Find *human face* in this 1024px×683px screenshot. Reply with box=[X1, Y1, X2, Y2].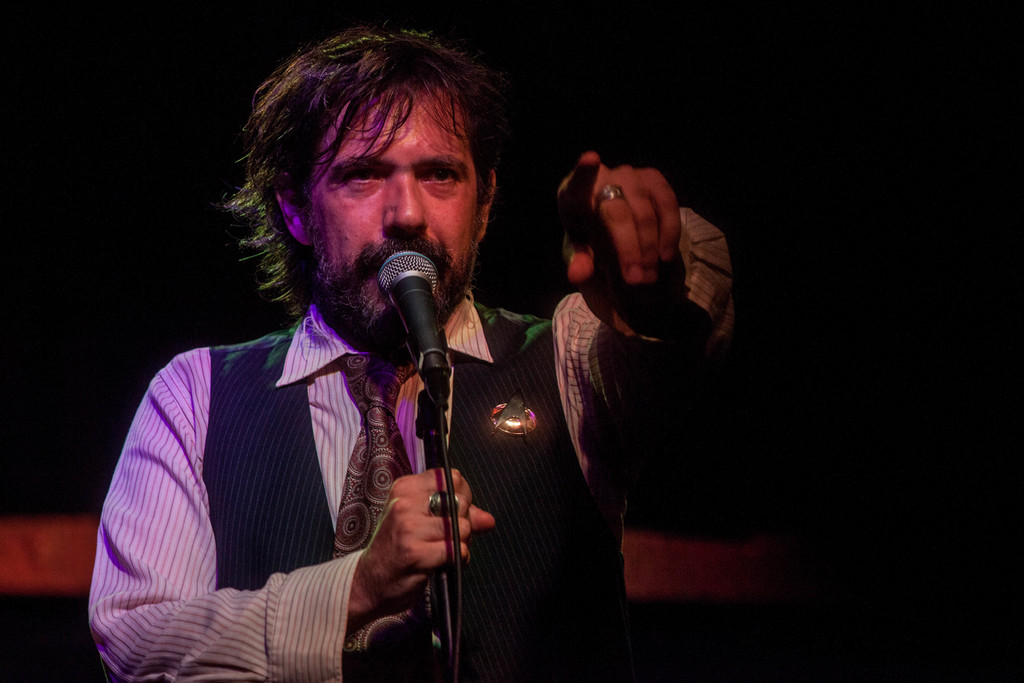
box=[291, 84, 483, 330].
